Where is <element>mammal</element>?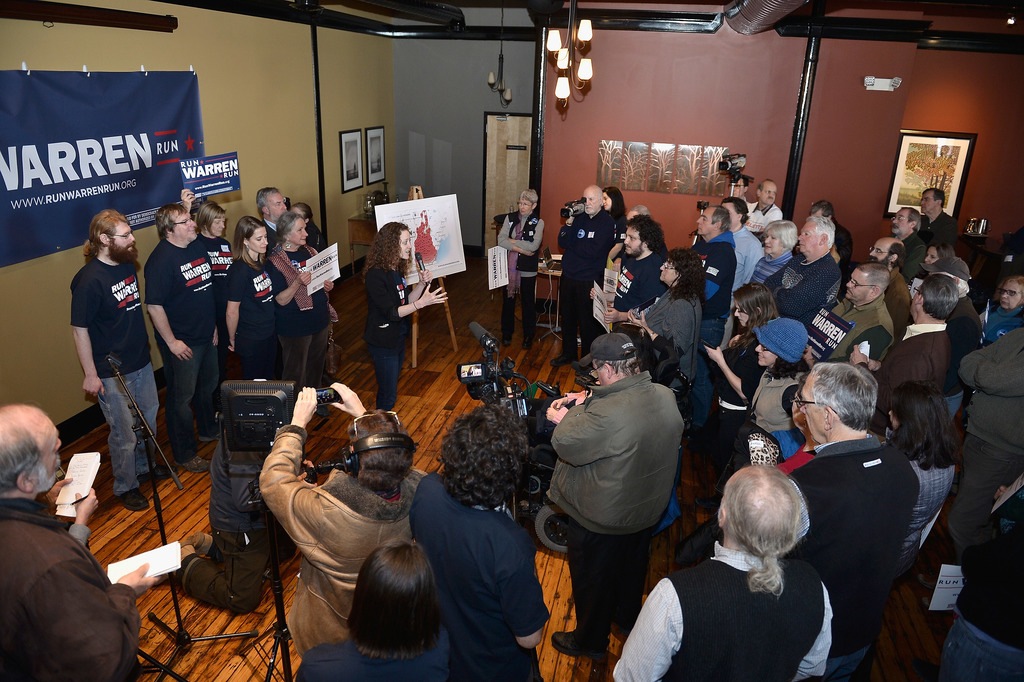
<box>919,184,953,252</box>.
